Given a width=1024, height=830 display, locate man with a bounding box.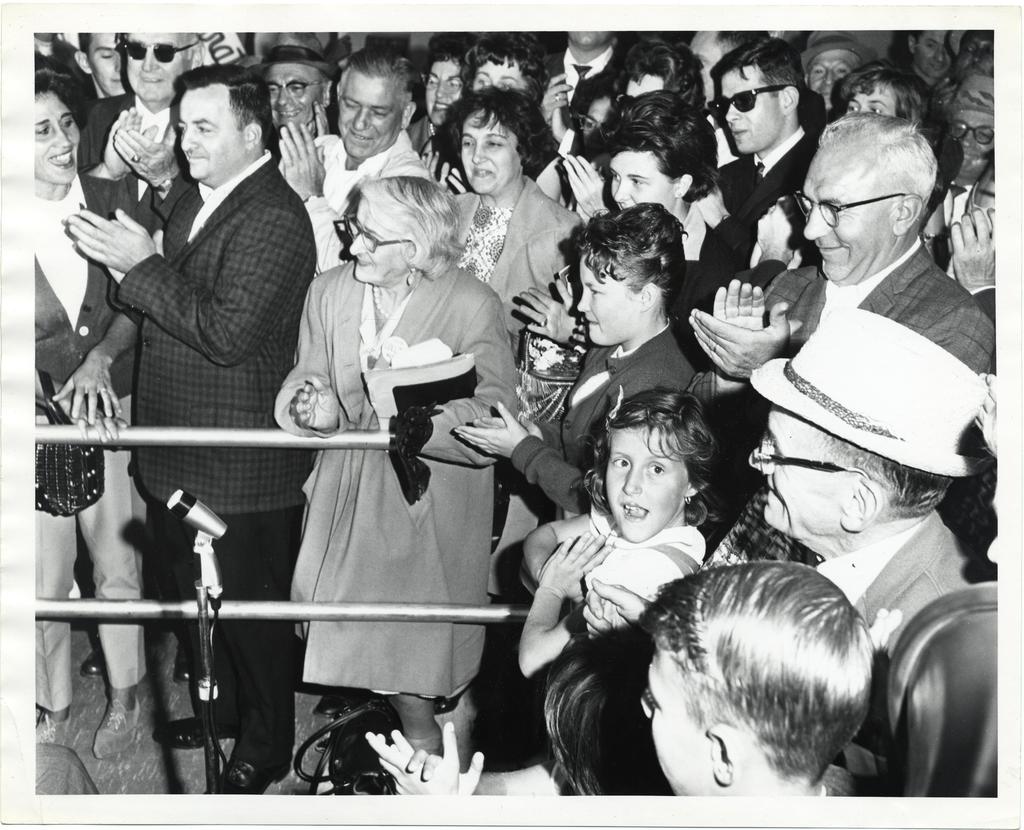
Located: [250,47,336,143].
